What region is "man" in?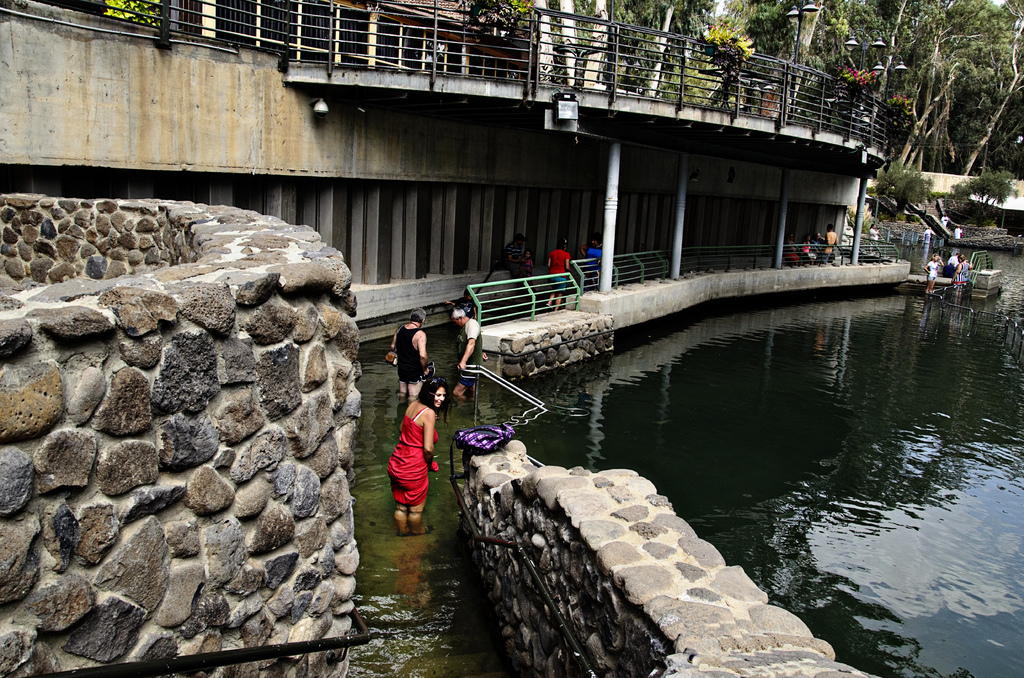
<bbox>452, 298, 489, 394</bbox>.
